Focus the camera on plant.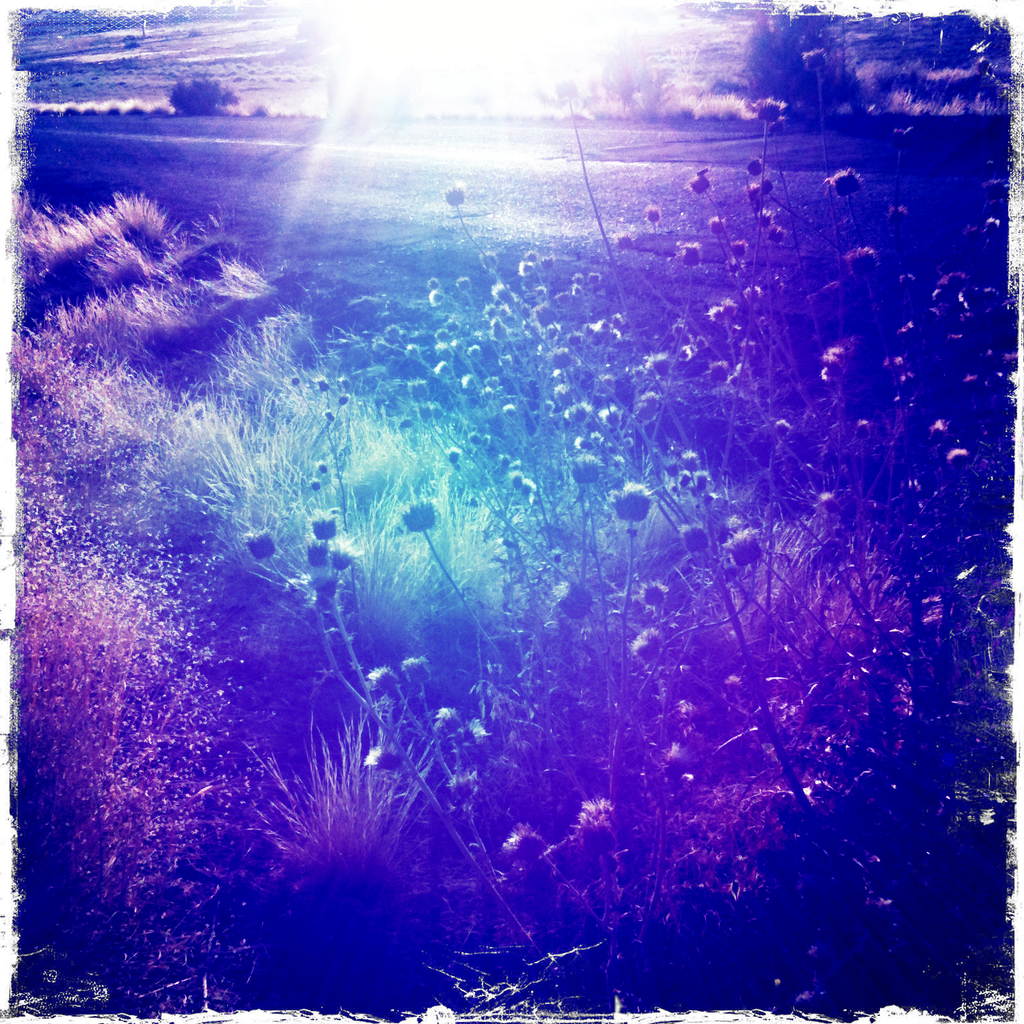
Focus region: select_region(827, 48, 1006, 125).
